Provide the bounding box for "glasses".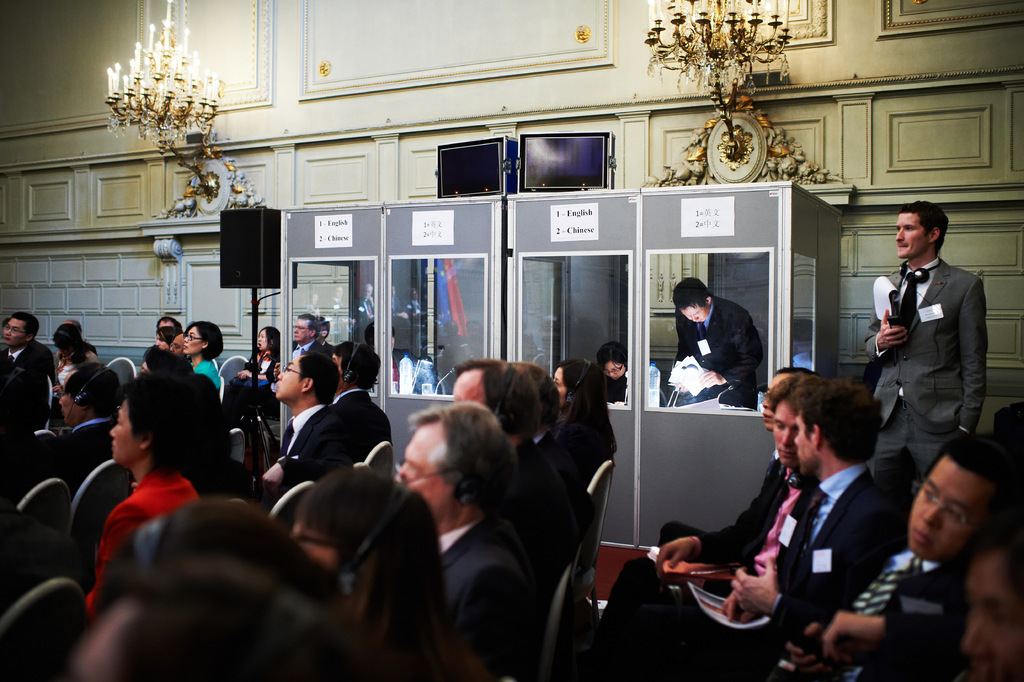
x1=957 y1=594 x2=1023 y2=631.
